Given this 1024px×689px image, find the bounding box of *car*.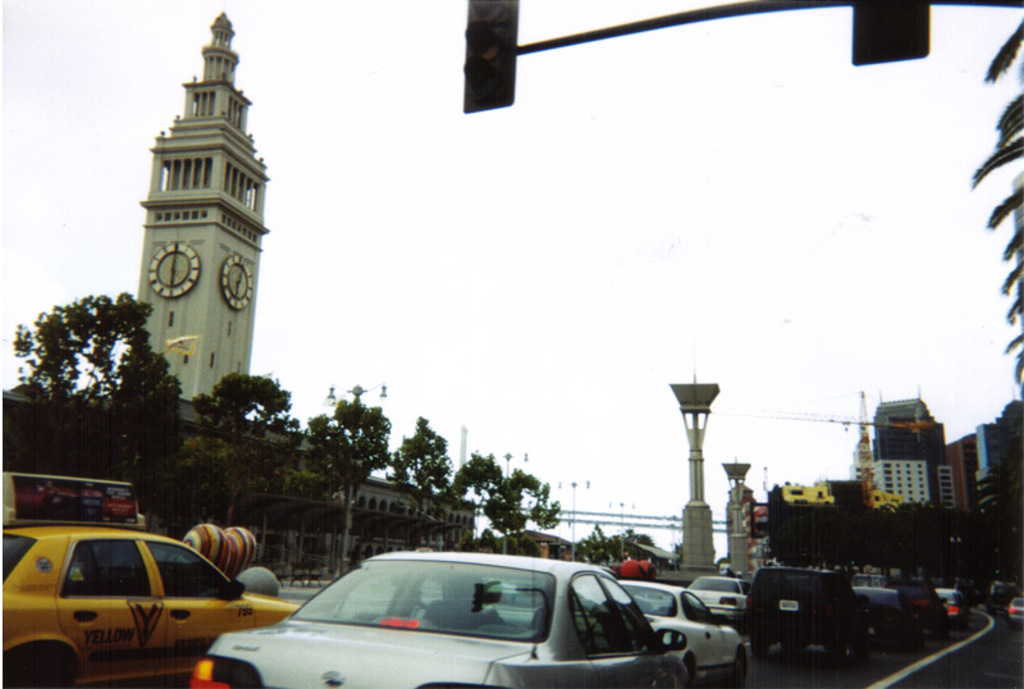
<region>617, 571, 746, 688</region>.
